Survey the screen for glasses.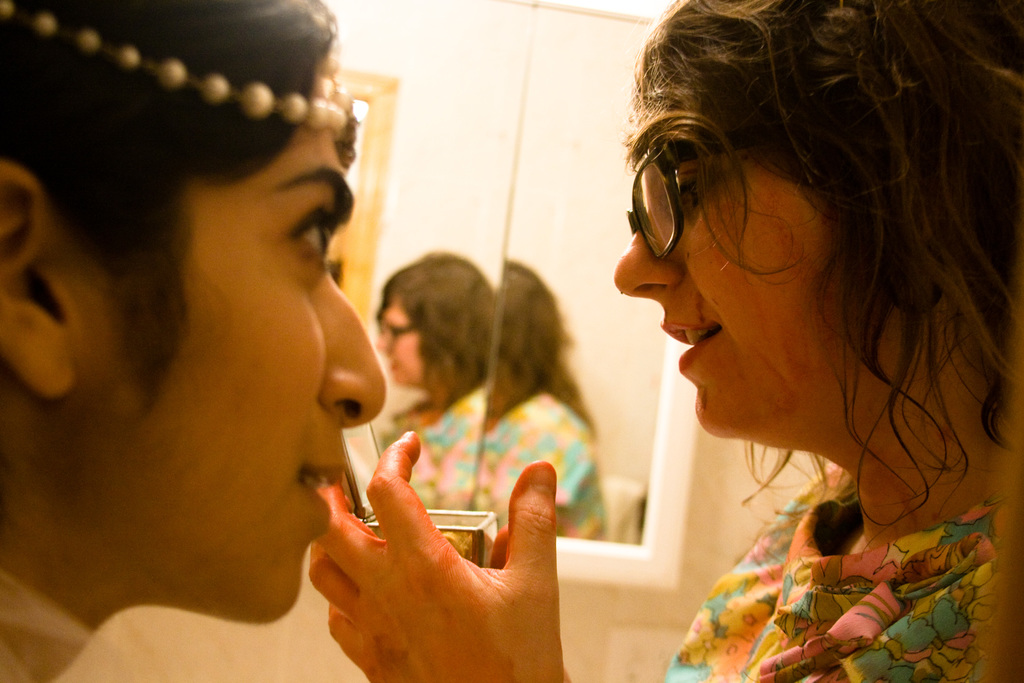
Survey found: detection(375, 321, 421, 346).
